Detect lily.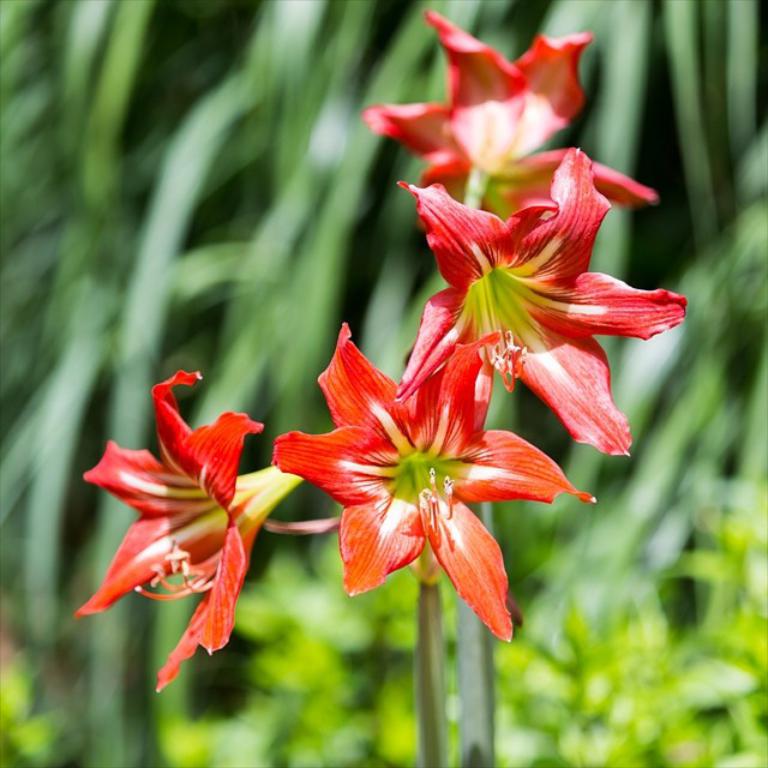
Detected at region(361, 7, 656, 227).
